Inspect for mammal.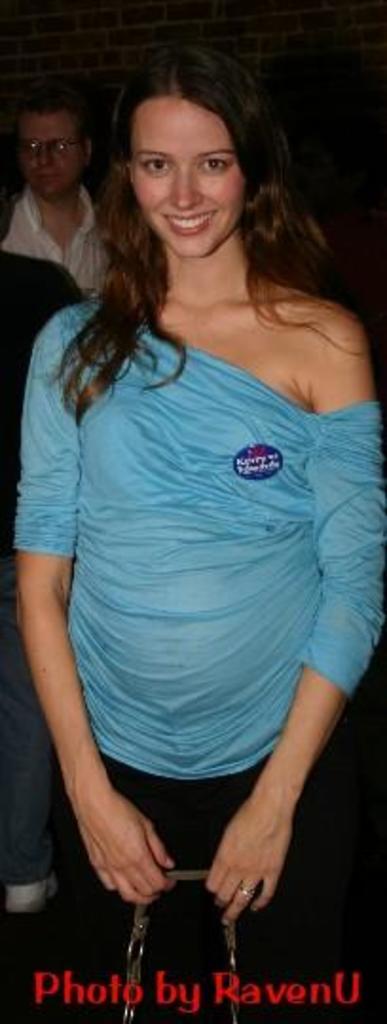
Inspection: x1=2 y1=83 x2=125 y2=300.
